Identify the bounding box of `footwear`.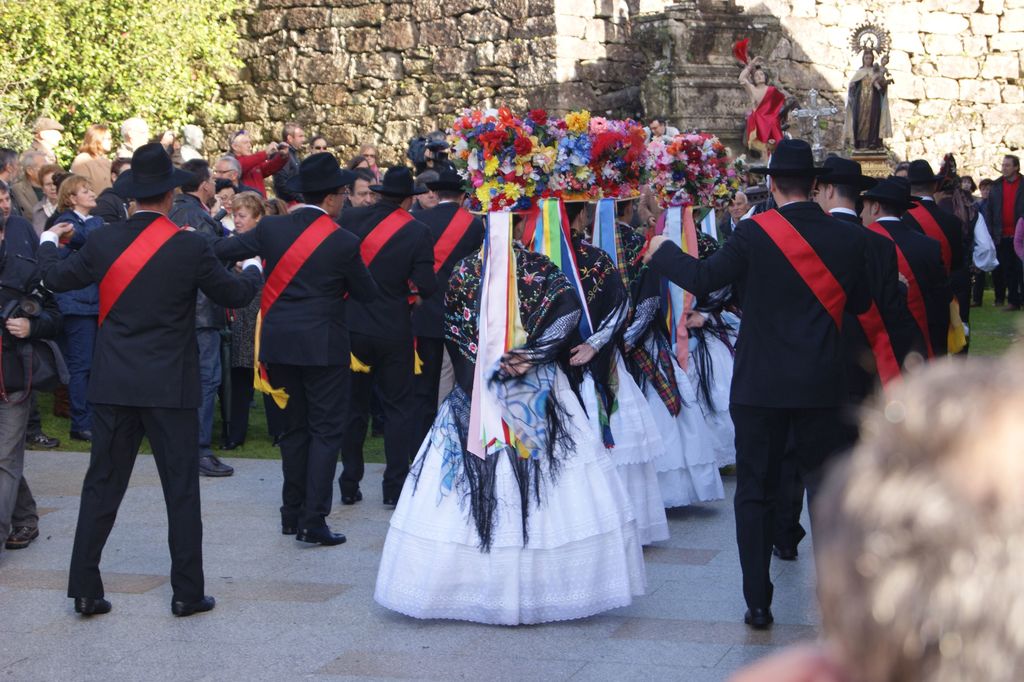
box(170, 593, 216, 615).
